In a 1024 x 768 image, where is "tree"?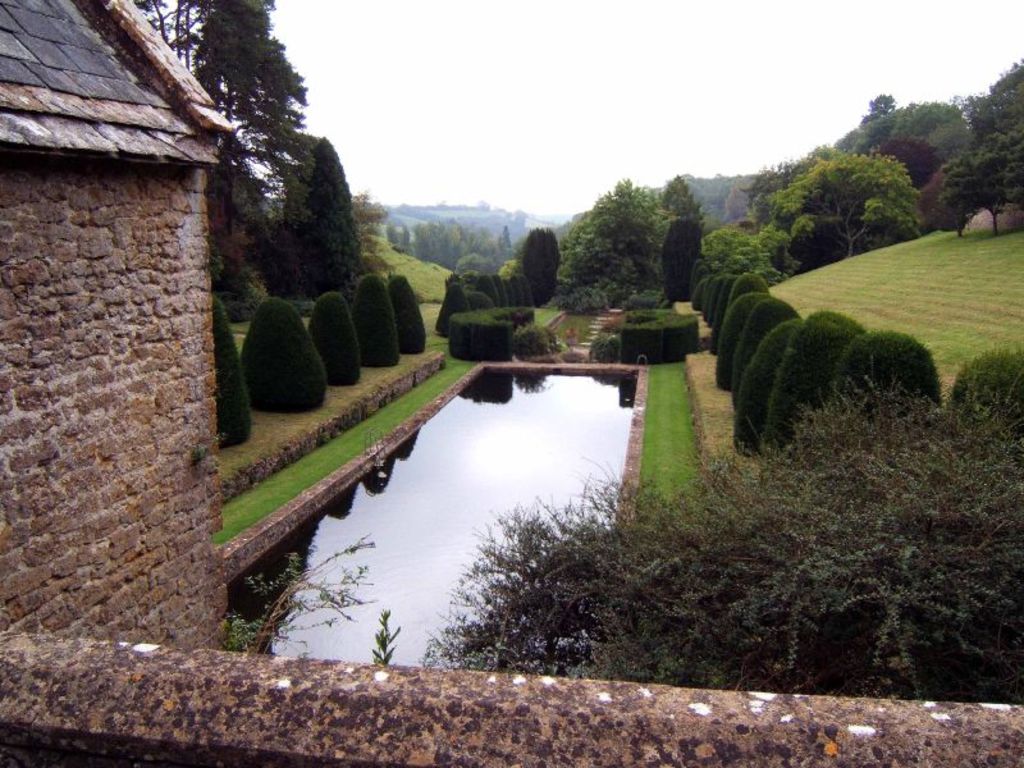
x1=658 y1=172 x2=709 y2=230.
